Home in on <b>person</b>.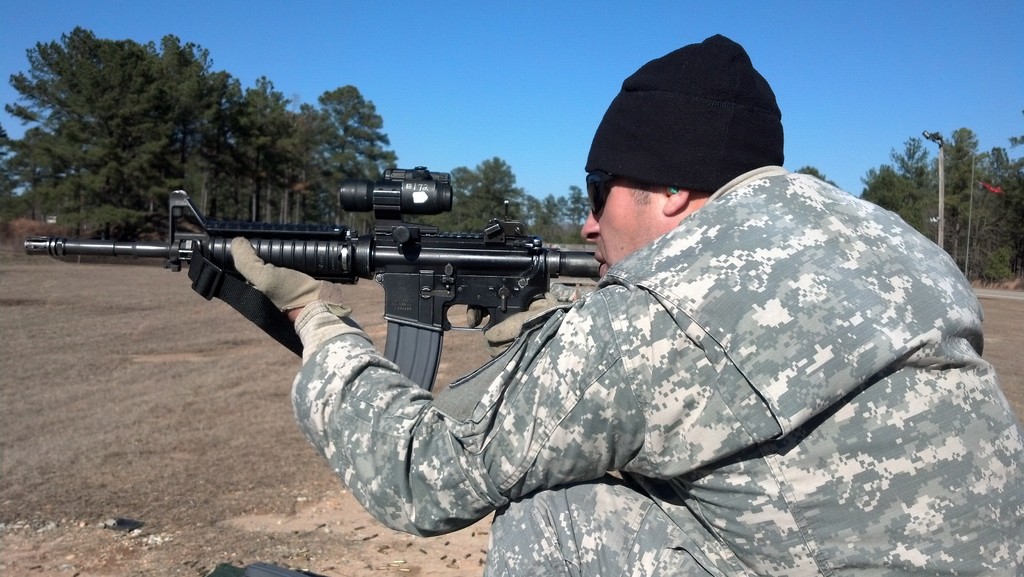
Homed in at left=229, top=26, right=1023, bottom=576.
